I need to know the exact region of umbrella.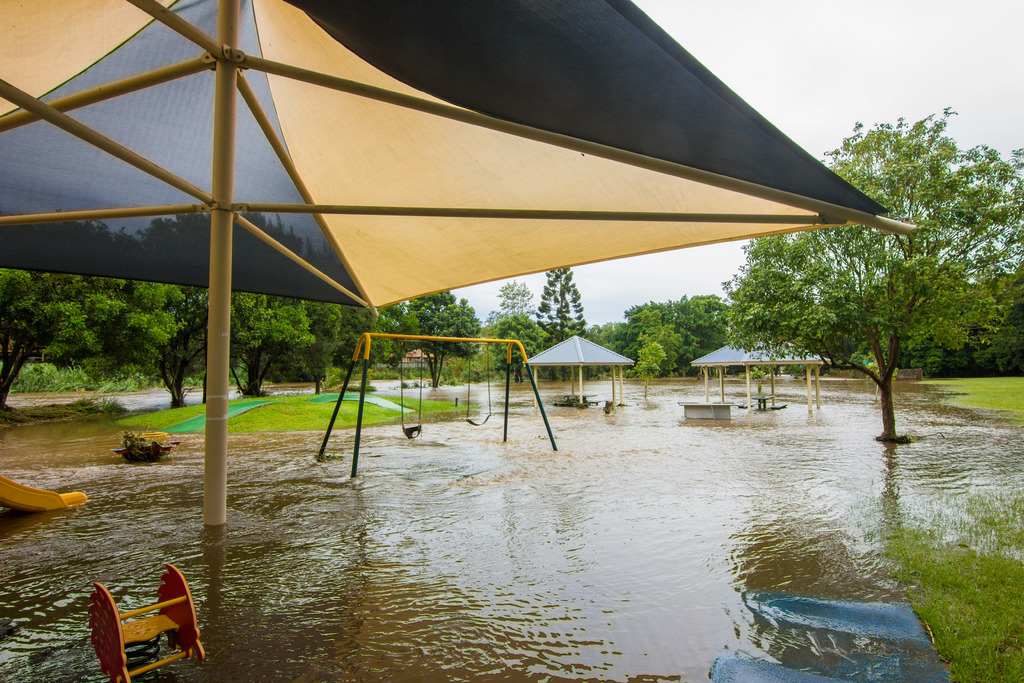
Region: bbox=[0, 0, 919, 528].
